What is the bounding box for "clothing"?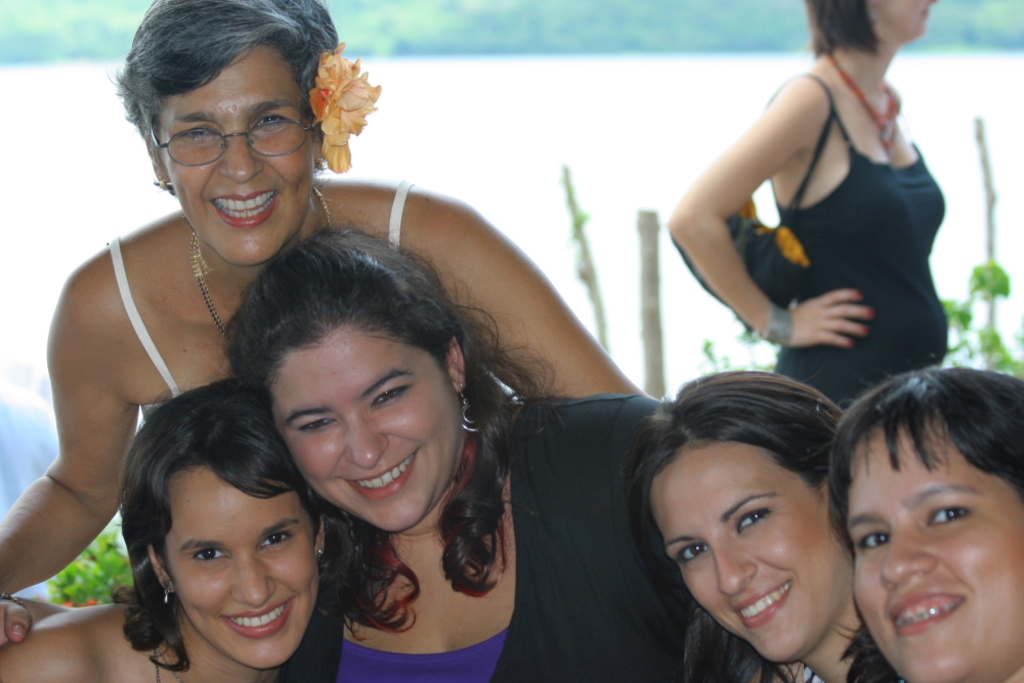
locate(268, 399, 688, 677).
